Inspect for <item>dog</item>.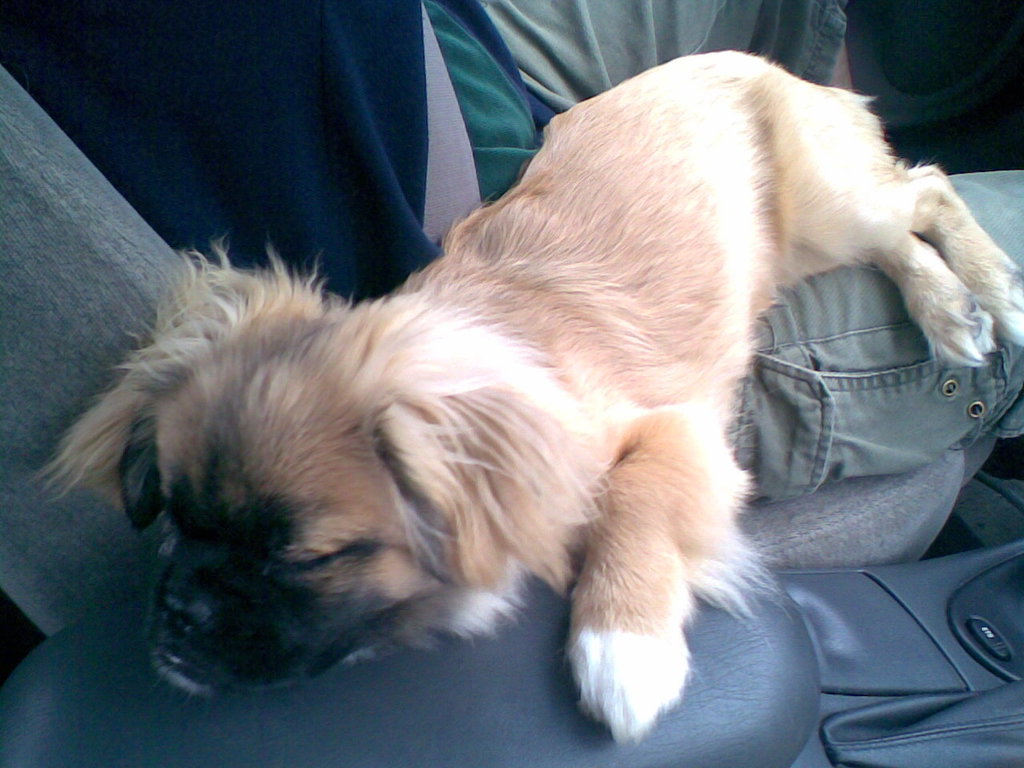
Inspection: {"x1": 33, "y1": 47, "x2": 1023, "y2": 743}.
